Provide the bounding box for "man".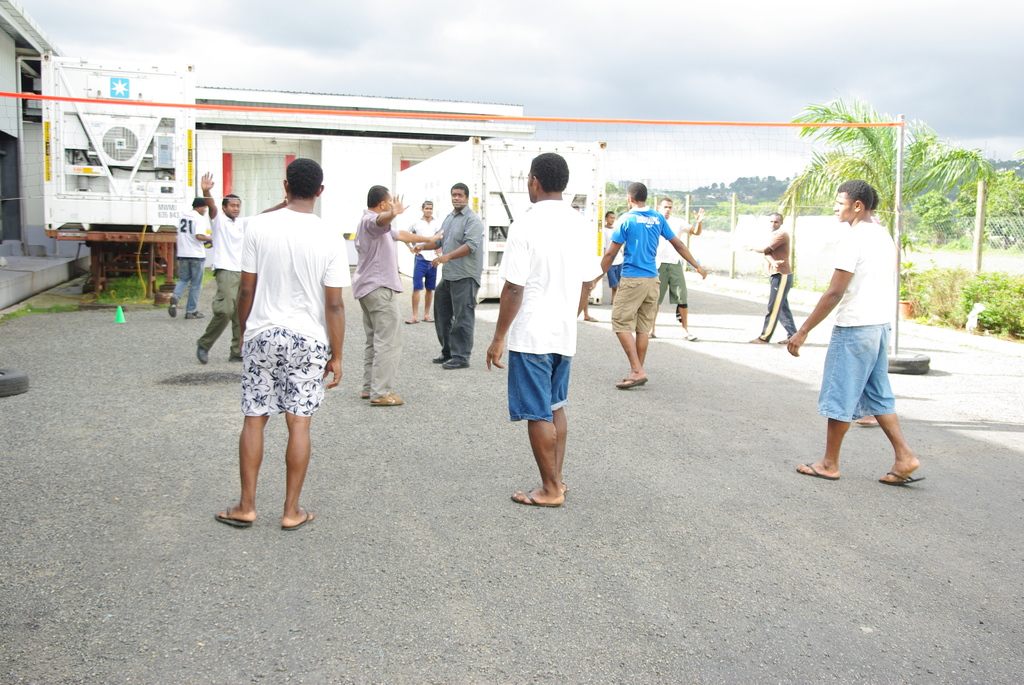
210, 159, 346, 531.
